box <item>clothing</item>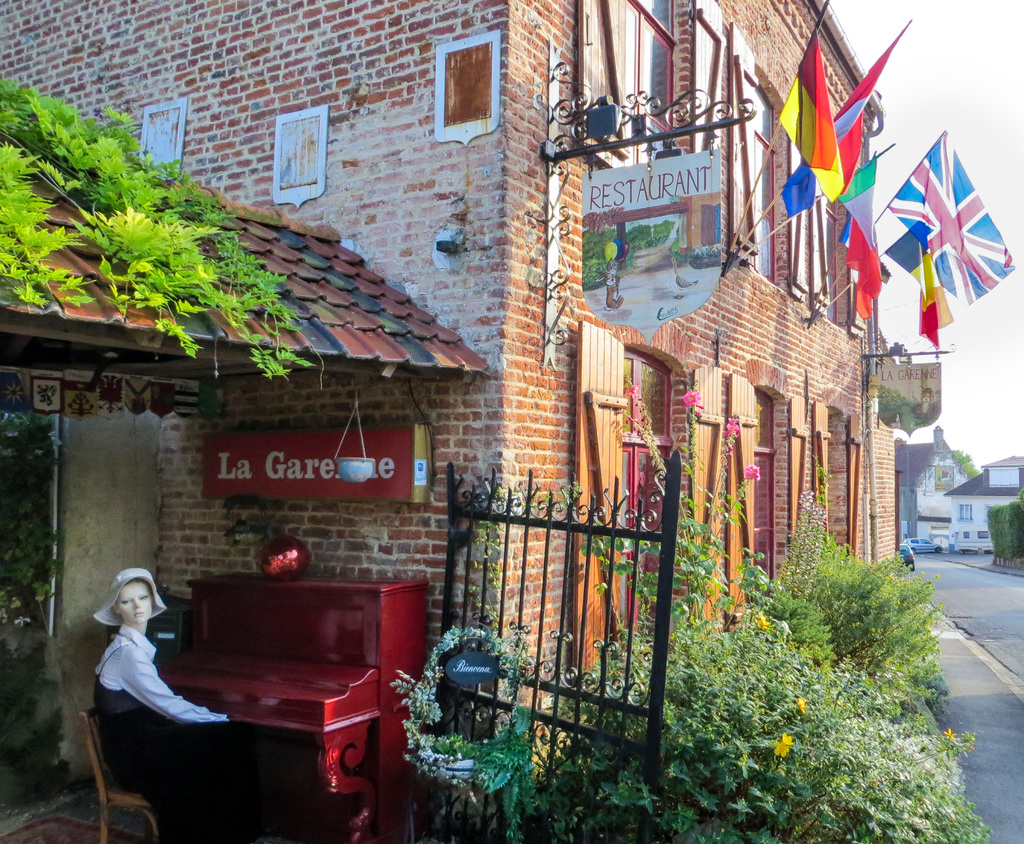
select_region(88, 628, 259, 843)
